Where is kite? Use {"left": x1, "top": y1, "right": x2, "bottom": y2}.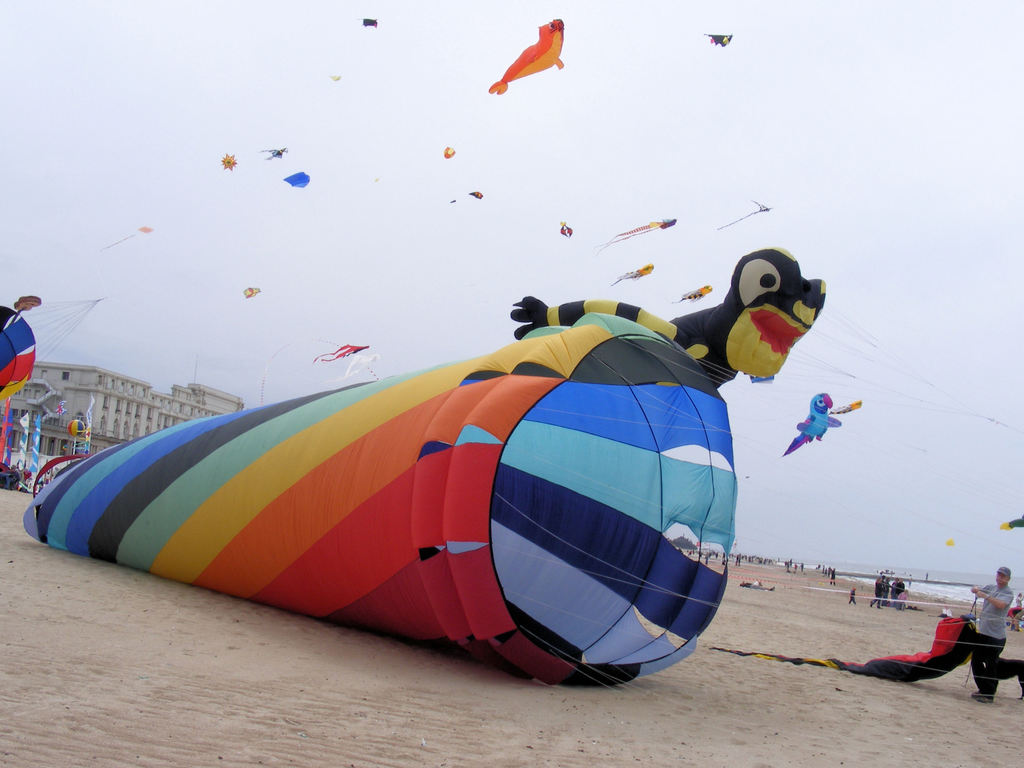
{"left": 241, "top": 284, "right": 264, "bottom": 299}.
